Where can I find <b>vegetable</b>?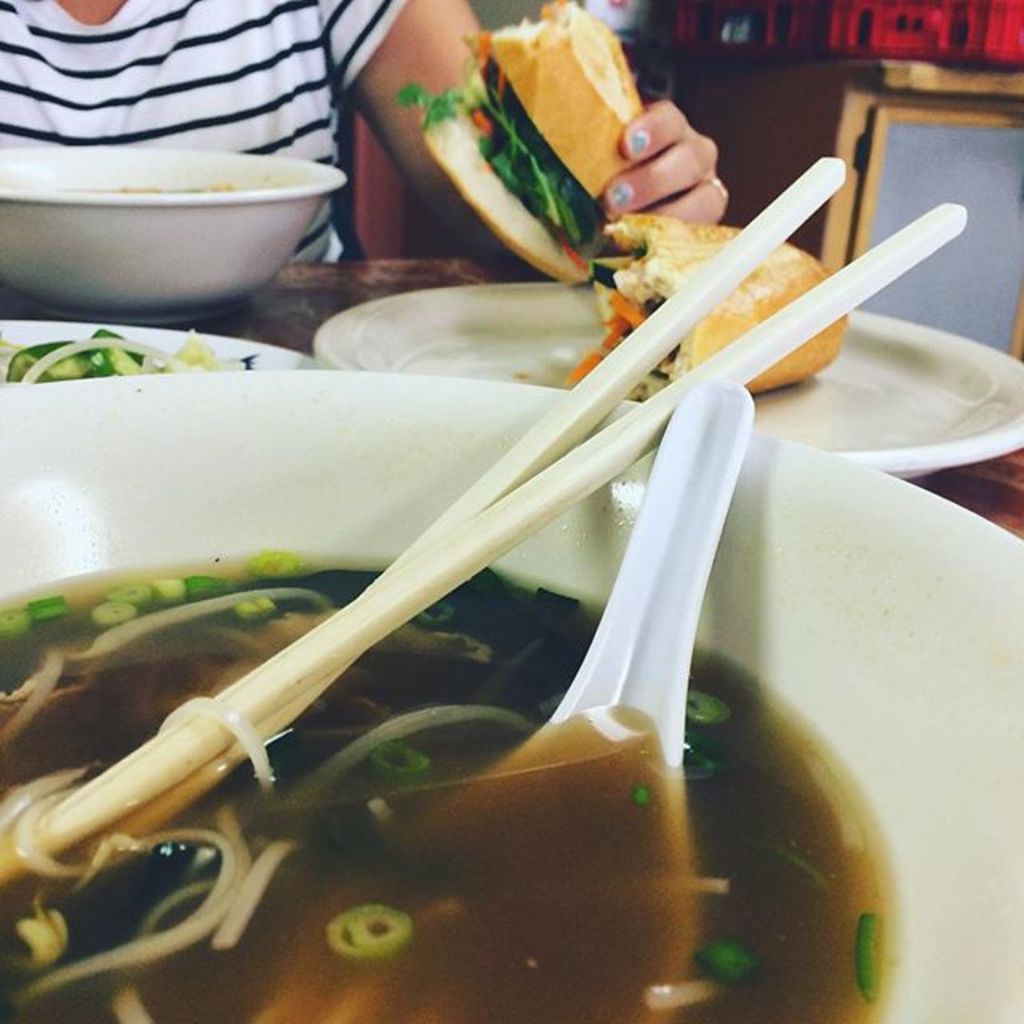
You can find it at [x1=693, y1=942, x2=755, y2=986].
